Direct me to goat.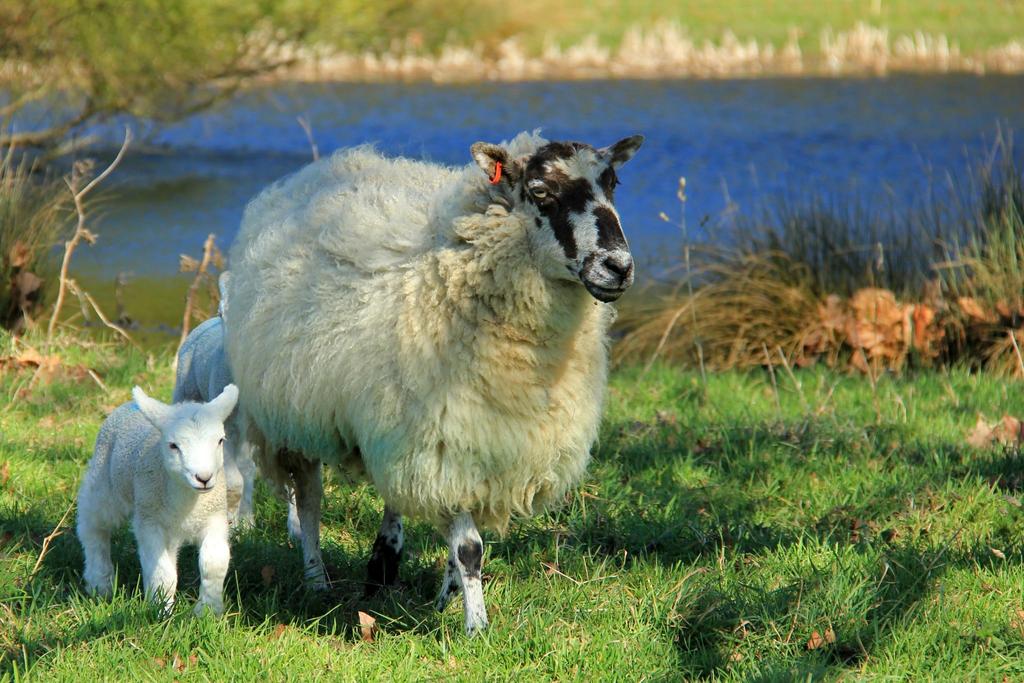
Direction: locate(111, 126, 627, 641).
